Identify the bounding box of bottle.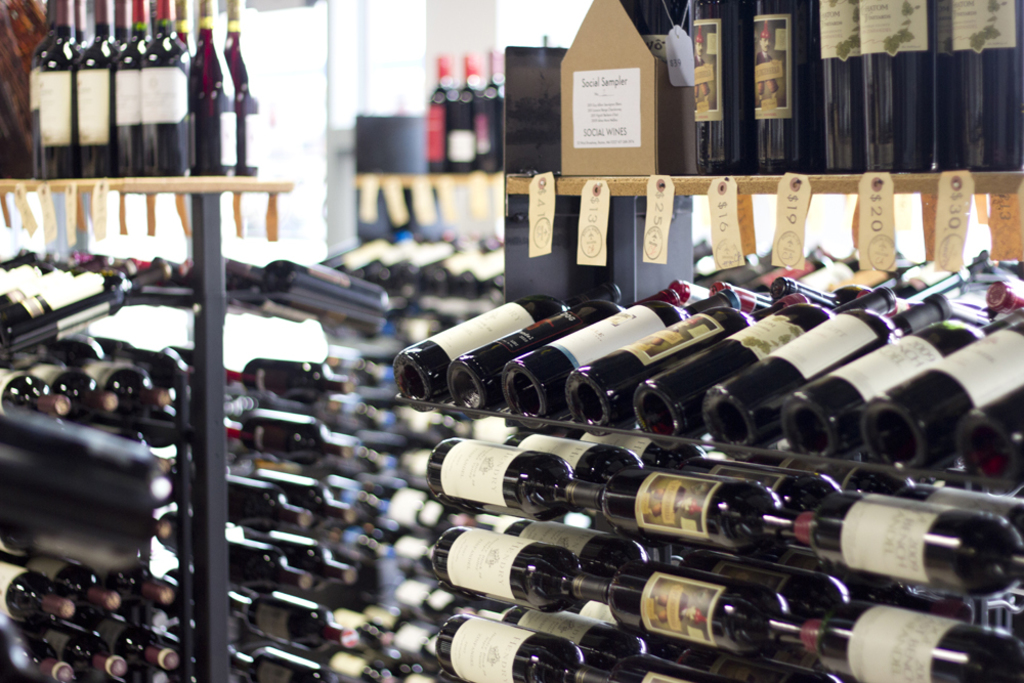
locate(604, 475, 804, 556).
